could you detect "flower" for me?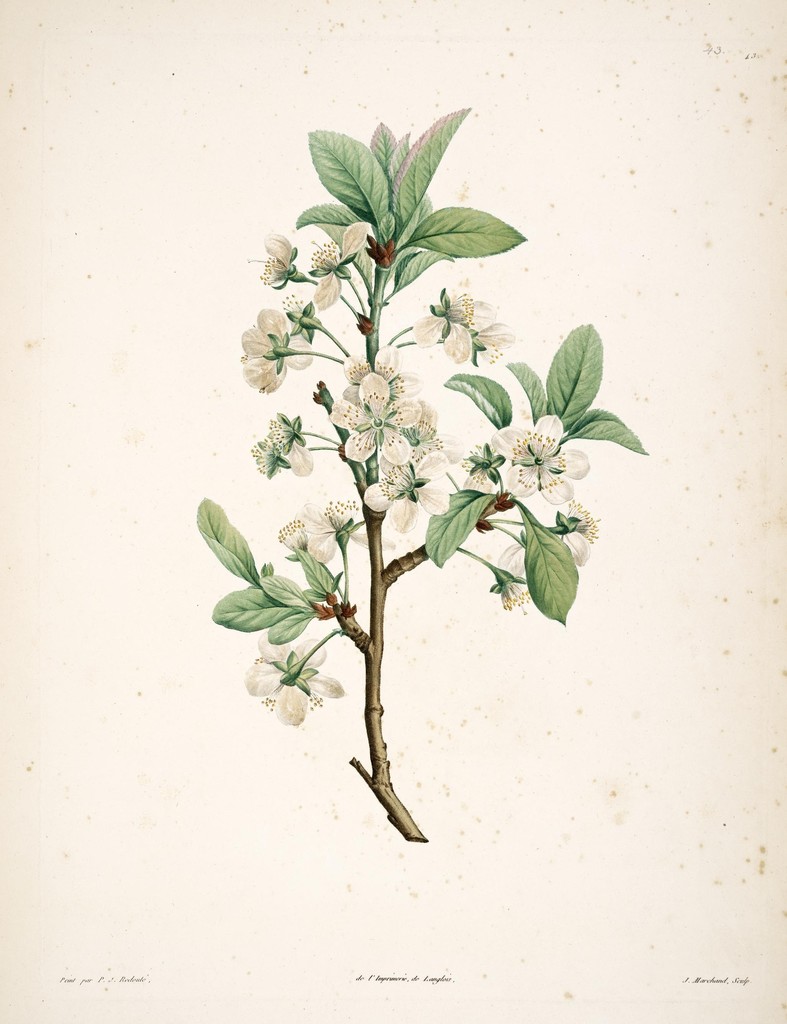
Detection result: left=496, top=533, right=540, bottom=605.
